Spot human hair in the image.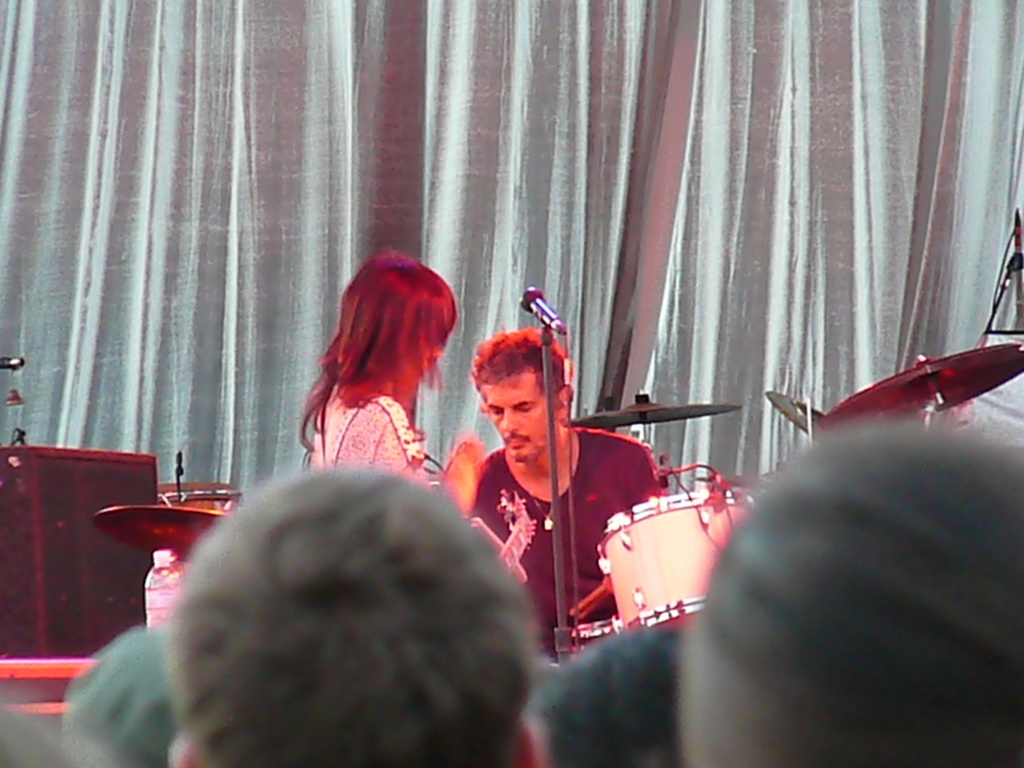
human hair found at pyautogui.locateOnScreen(469, 323, 568, 419).
